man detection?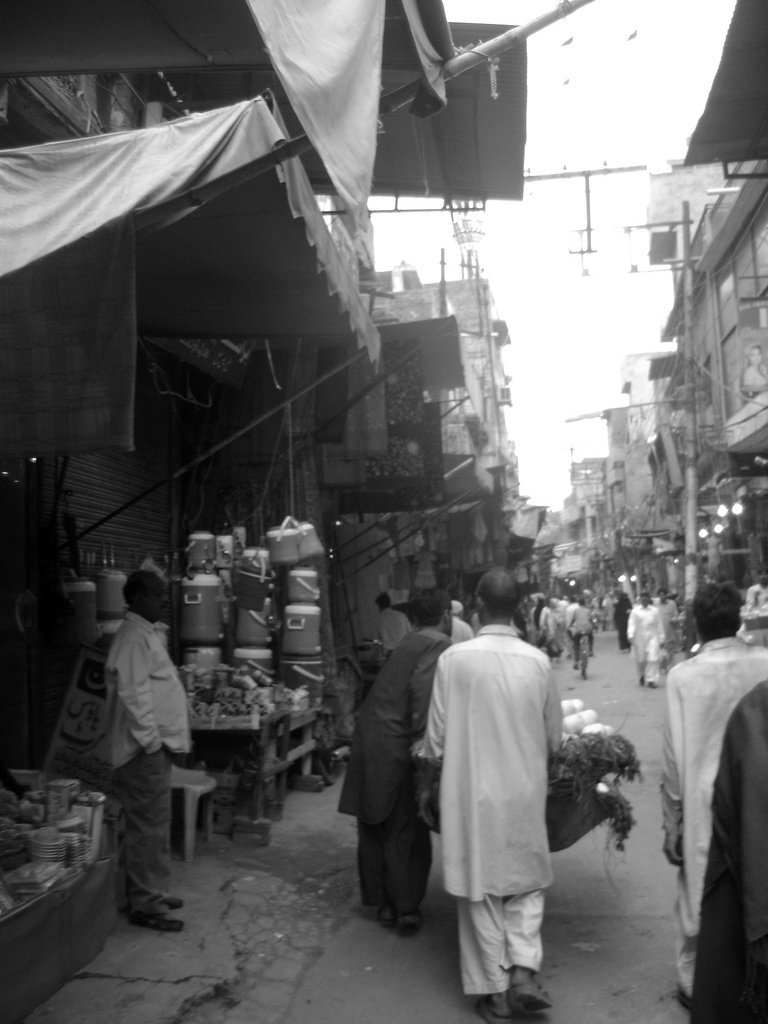
pyautogui.locateOnScreen(447, 600, 476, 646)
